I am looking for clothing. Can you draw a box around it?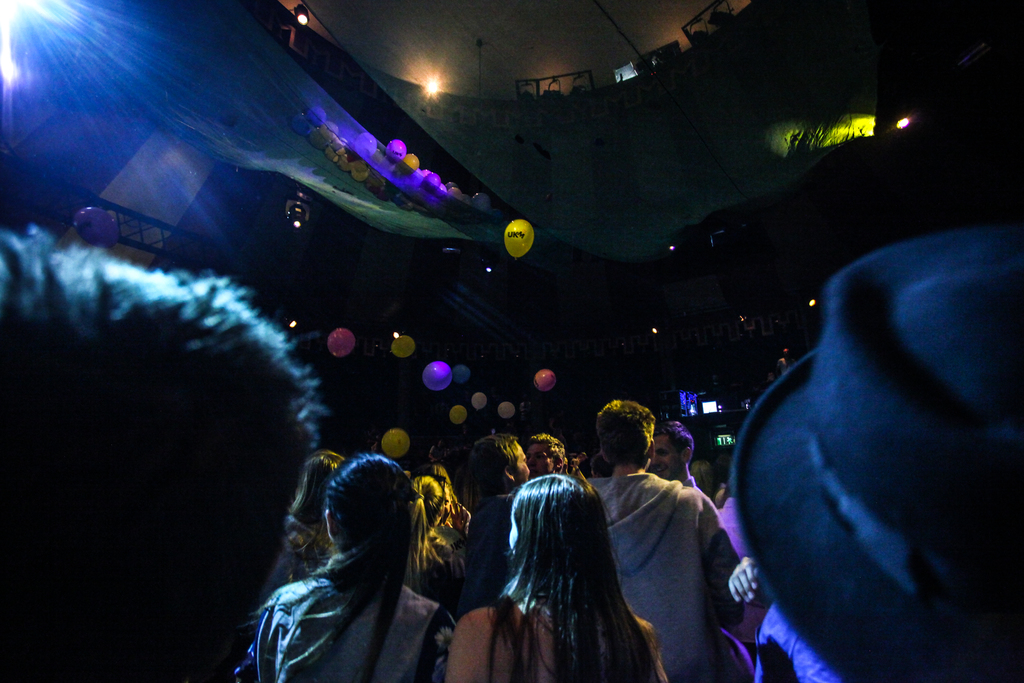
Sure, the bounding box is <region>230, 566, 456, 682</region>.
